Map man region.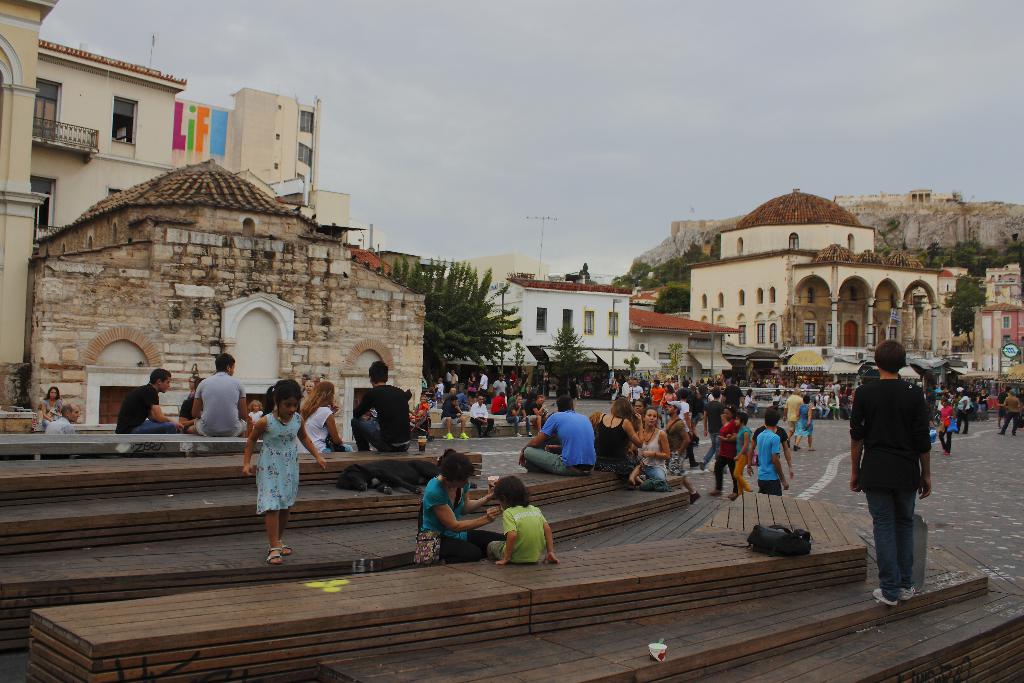
Mapped to bbox(676, 378, 696, 408).
